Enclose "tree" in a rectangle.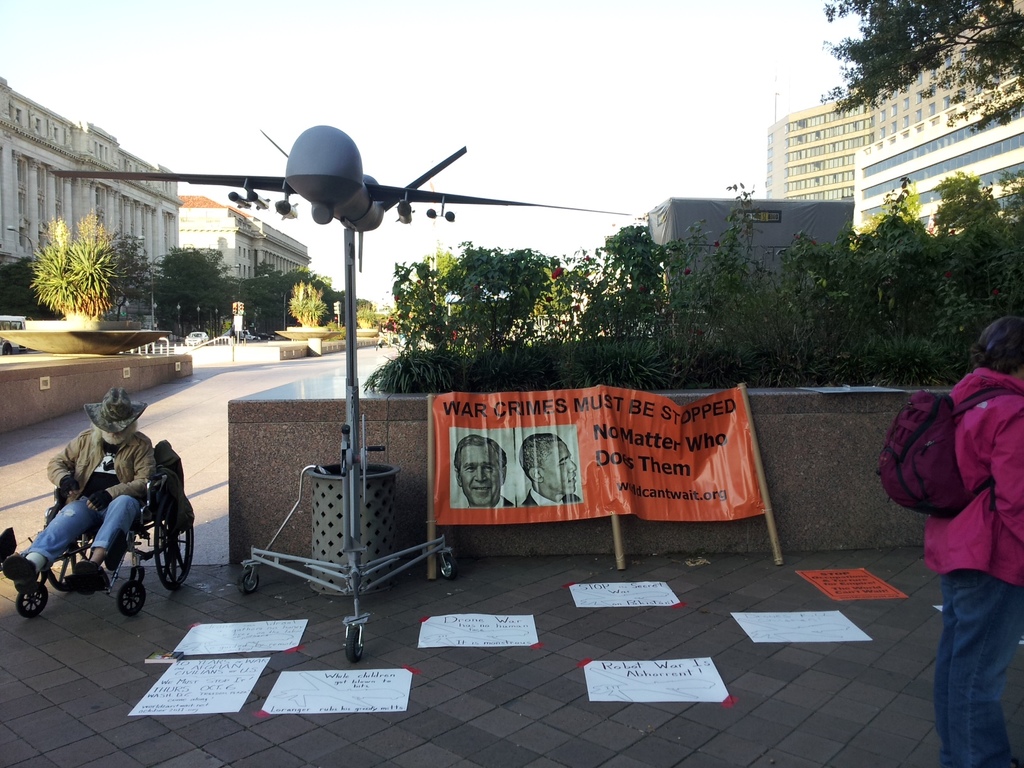
box=[803, 1, 1023, 170].
